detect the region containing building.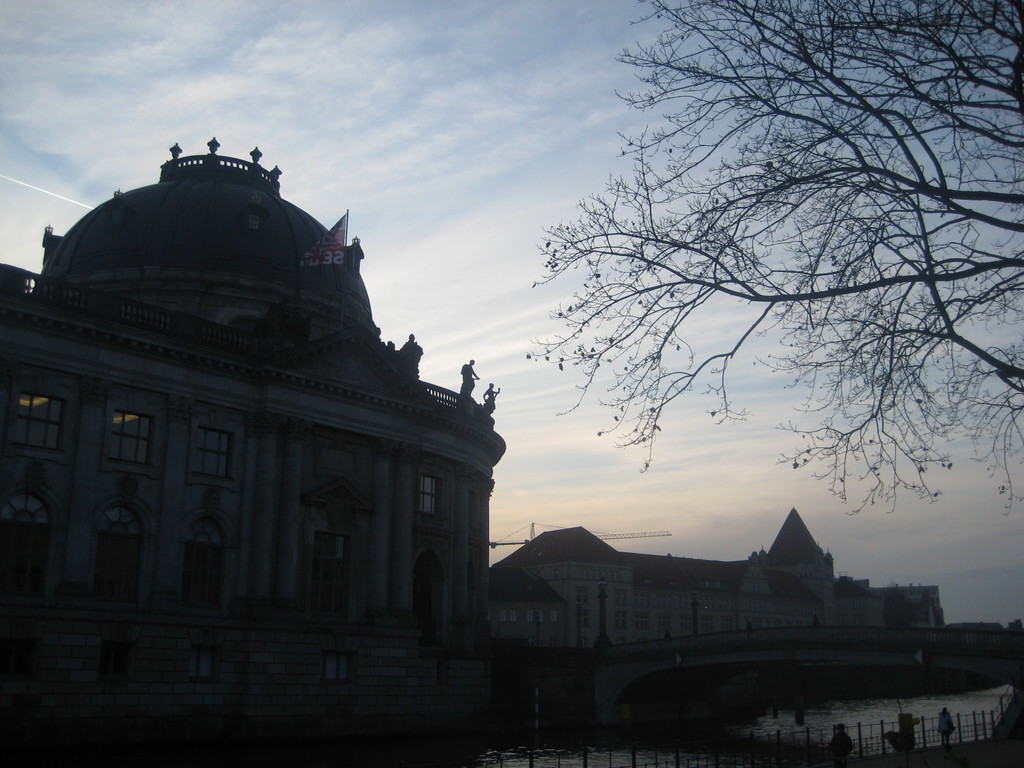
bbox=(498, 509, 943, 652).
